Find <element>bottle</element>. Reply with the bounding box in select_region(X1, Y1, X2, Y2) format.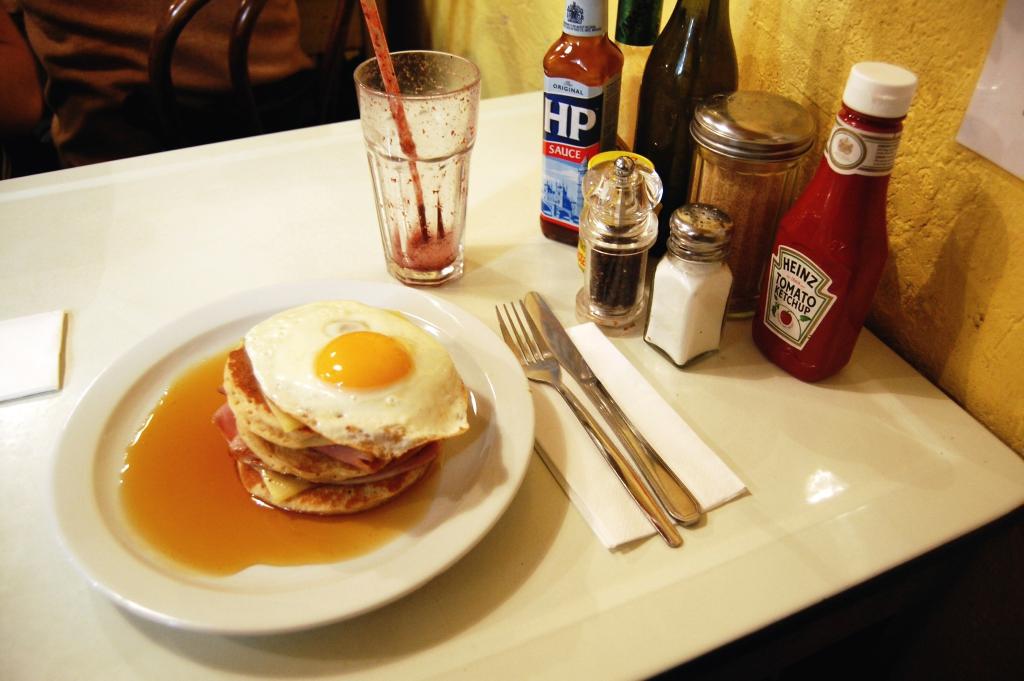
select_region(537, 0, 637, 249).
